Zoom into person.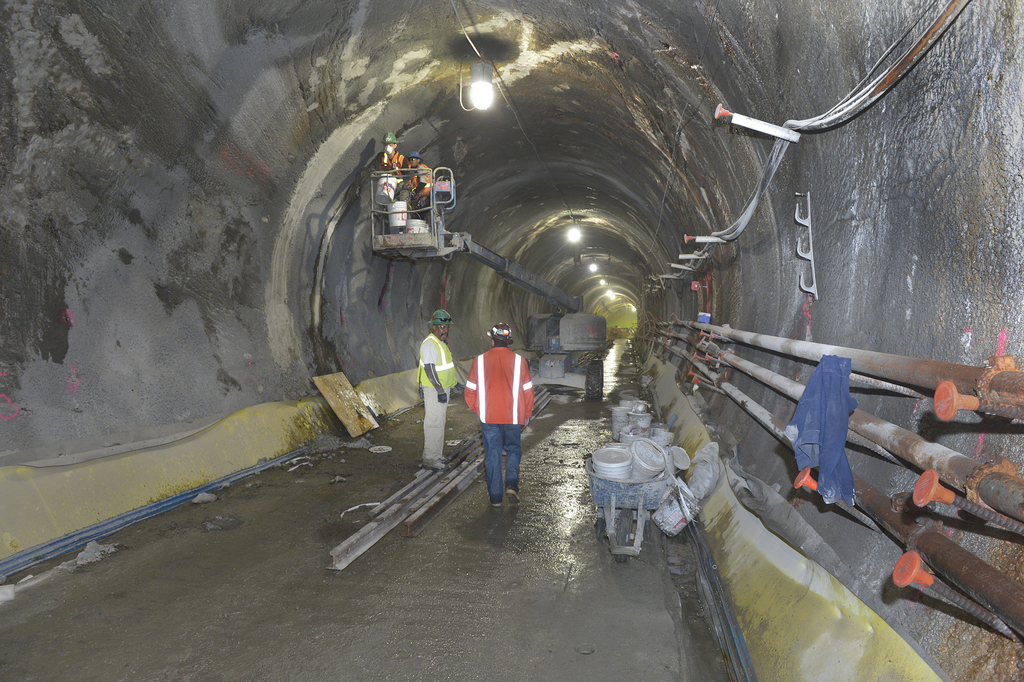
Zoom target: [417, 307, 463, 473].
